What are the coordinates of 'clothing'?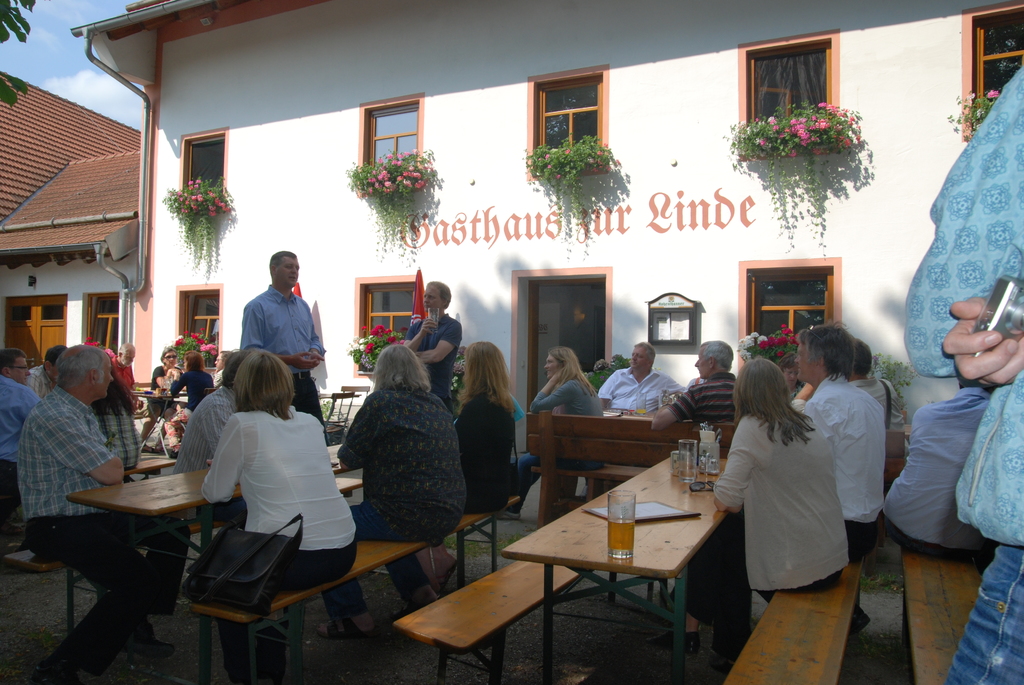
box=[448, 393, 520, 509].
